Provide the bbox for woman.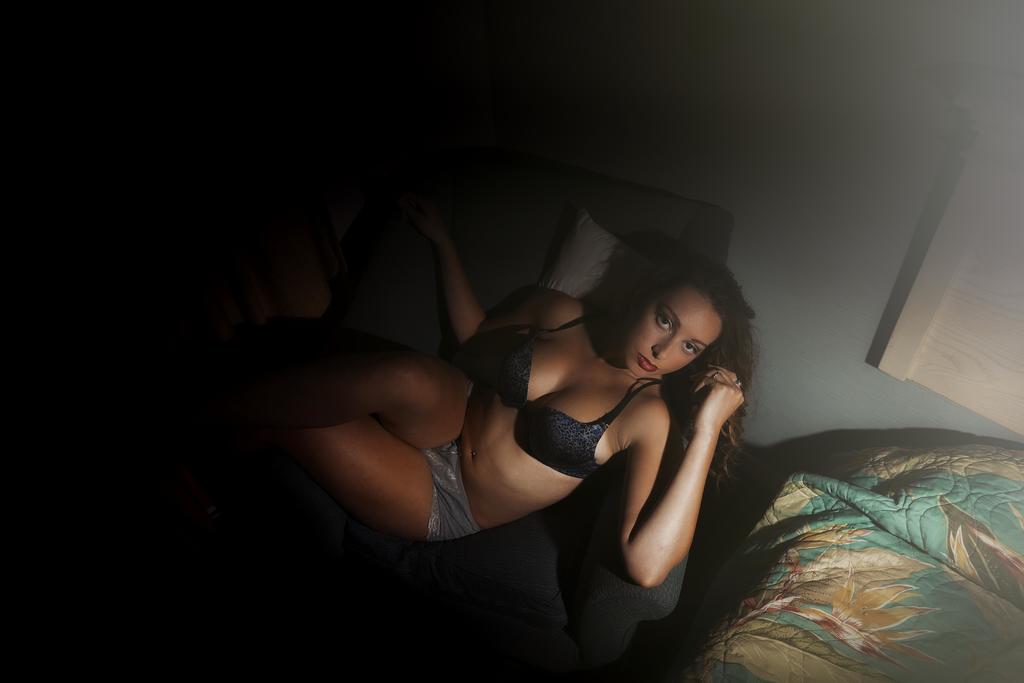
{"left": 224, "top": 130, "right": 797, "bottom": 655}.
